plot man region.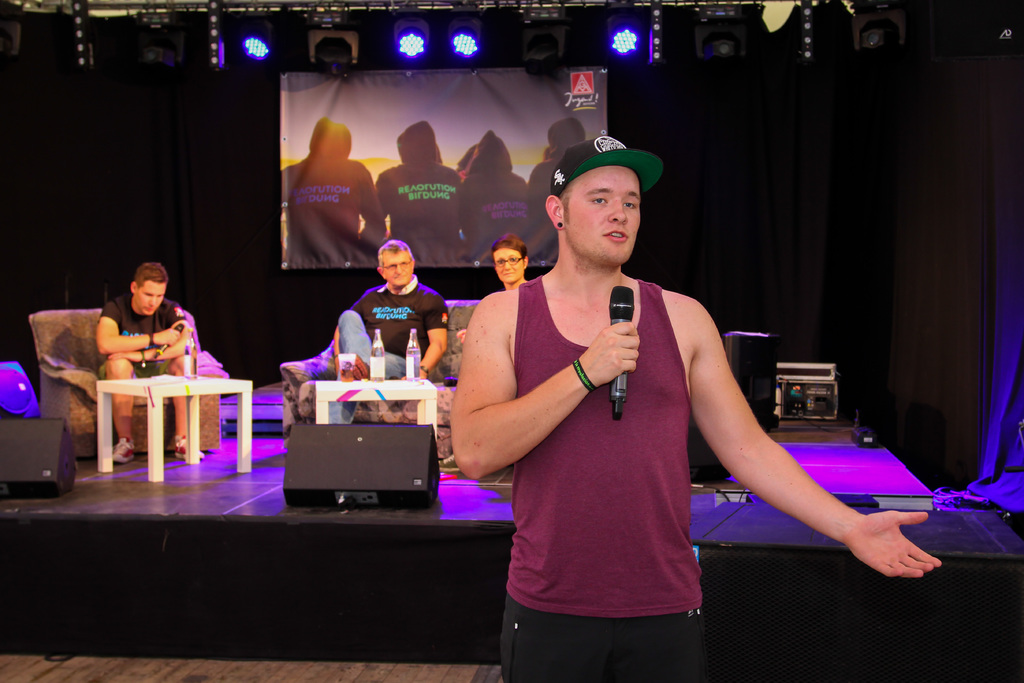
Plotted at box(451, 133, 947, 682).
